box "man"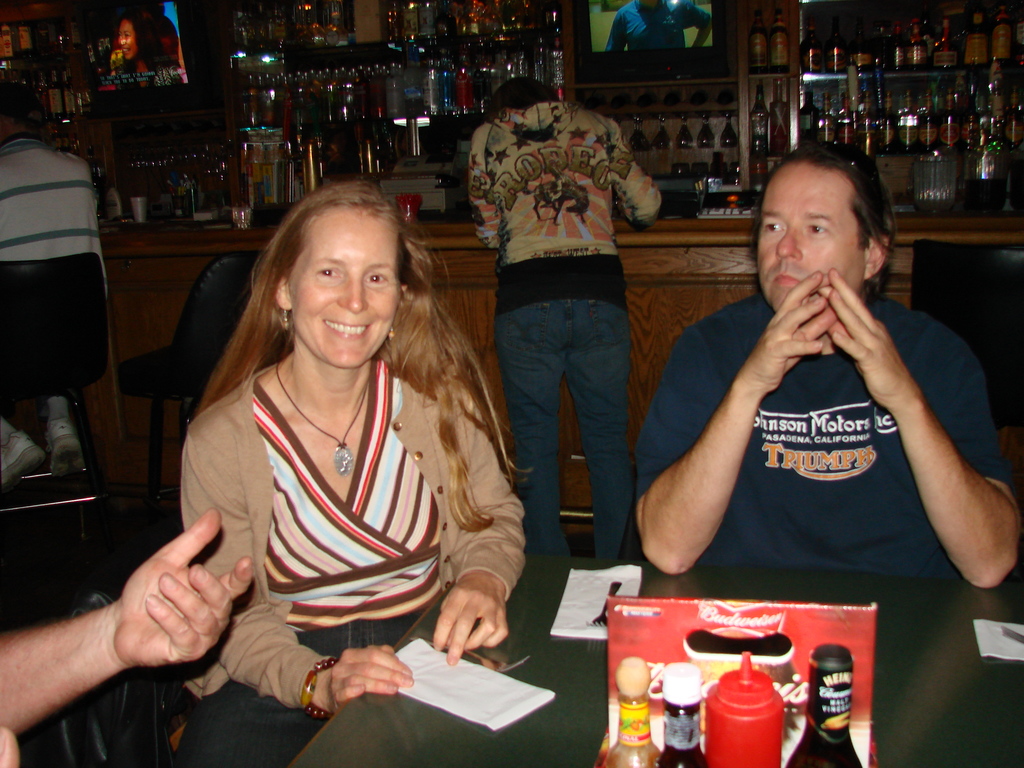
[627, 129, 1010, 629]
